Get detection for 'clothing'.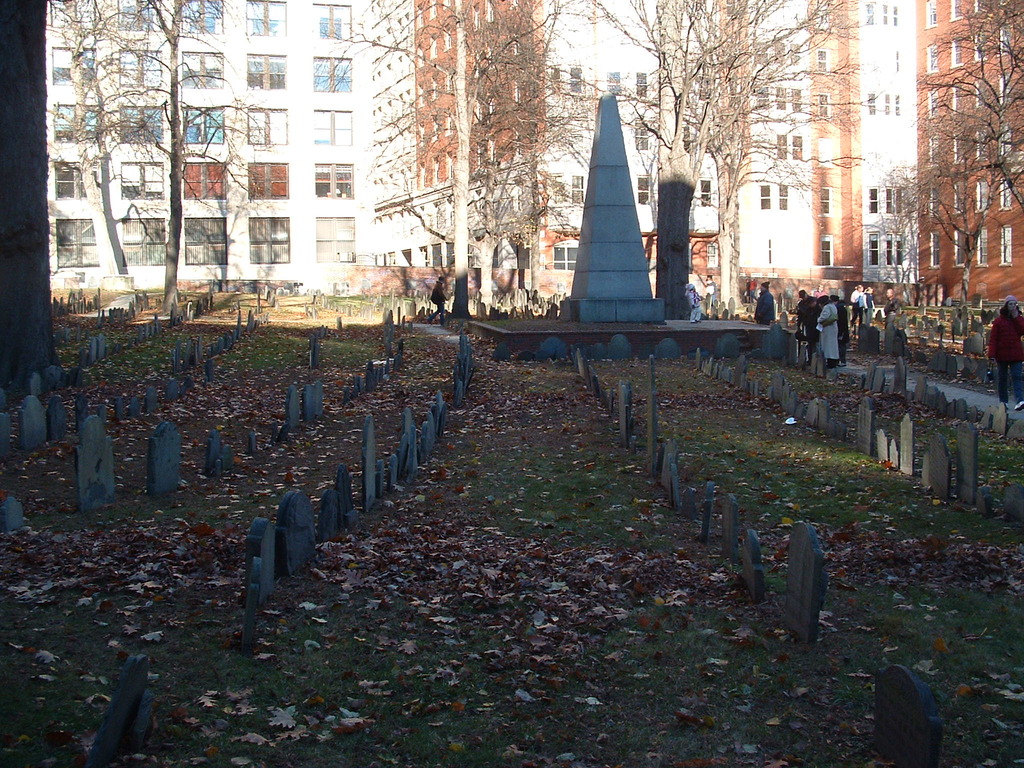
Detection: [988, 308, 1023, 403].
